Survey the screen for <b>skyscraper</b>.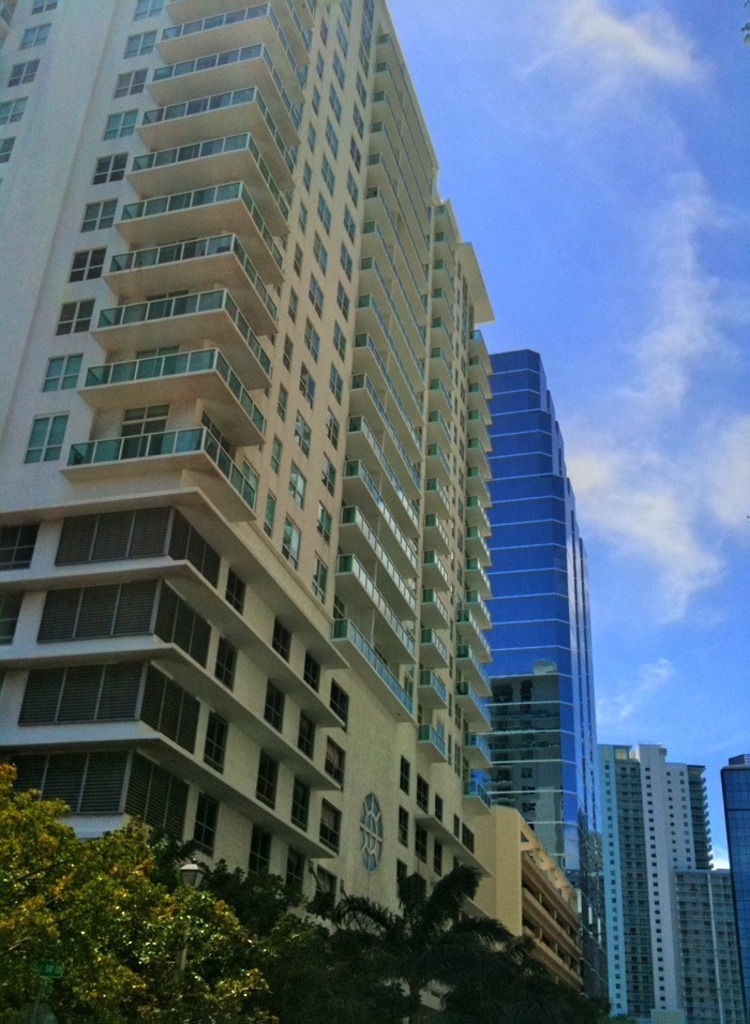
Survey found: 598/739/749/1023.
